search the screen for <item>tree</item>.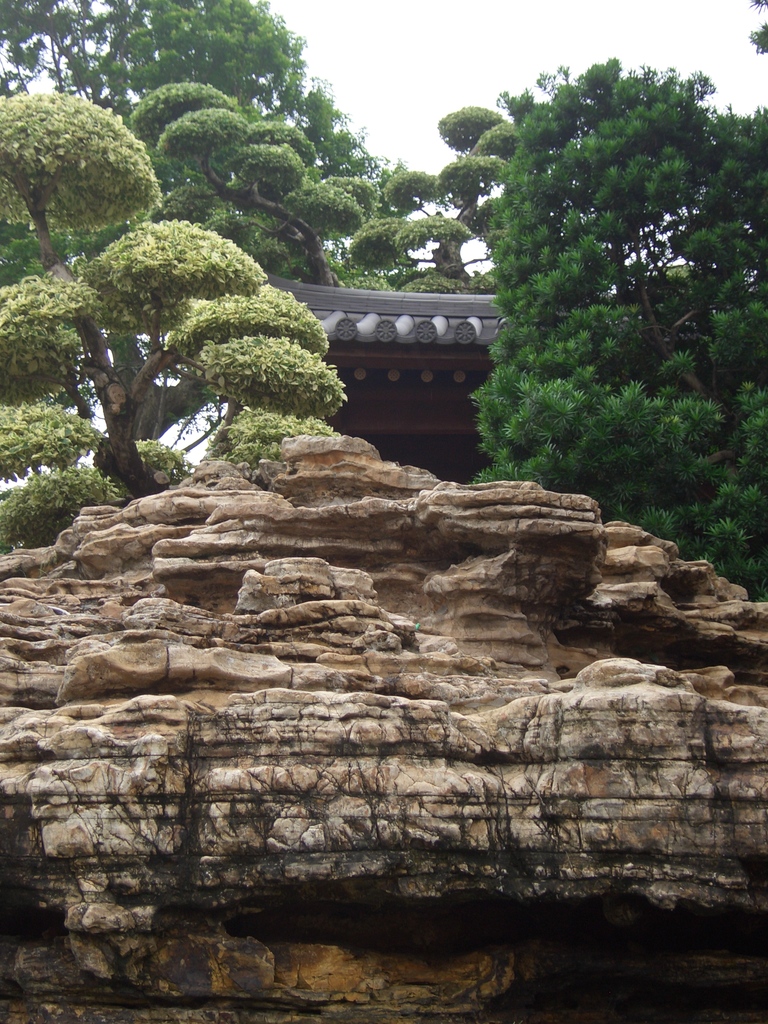
Found at Rect(339, 104, 541, 286).
